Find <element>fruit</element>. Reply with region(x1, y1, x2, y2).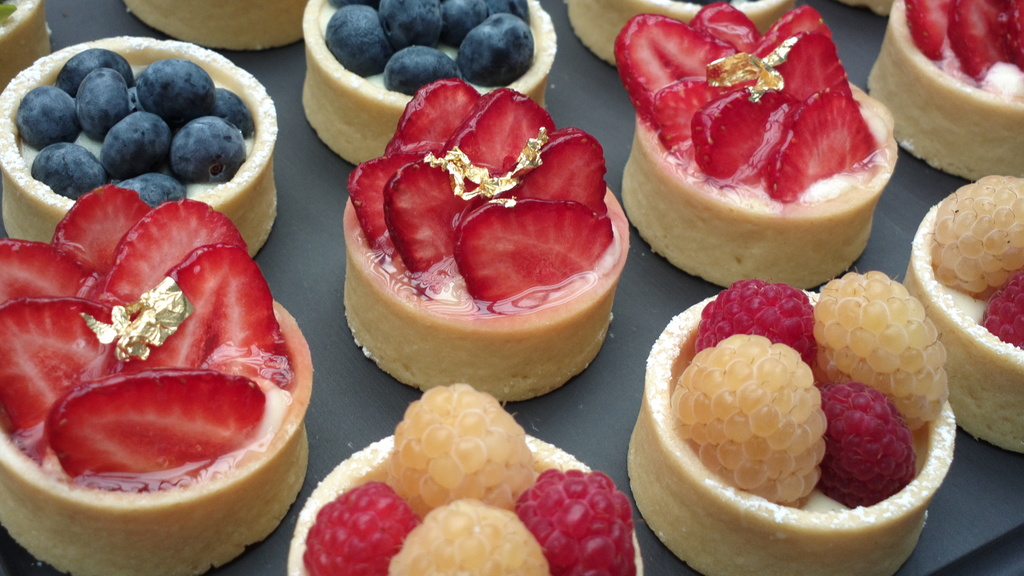
region(692, 277, 819, 357).
